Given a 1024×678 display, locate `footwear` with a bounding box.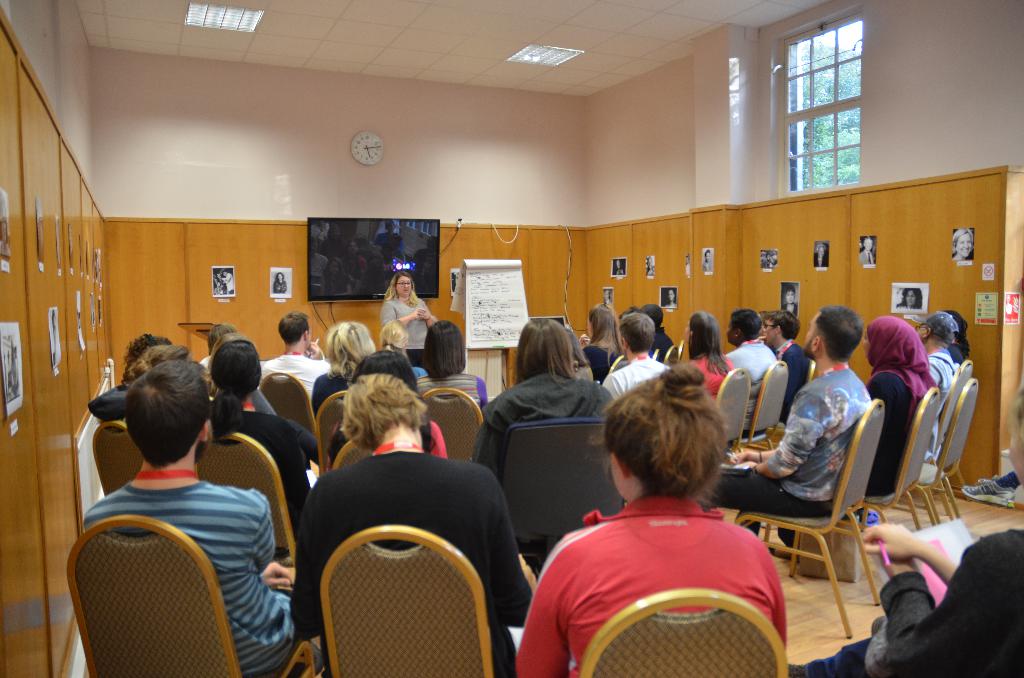
Located: 959,472,1015,510.
